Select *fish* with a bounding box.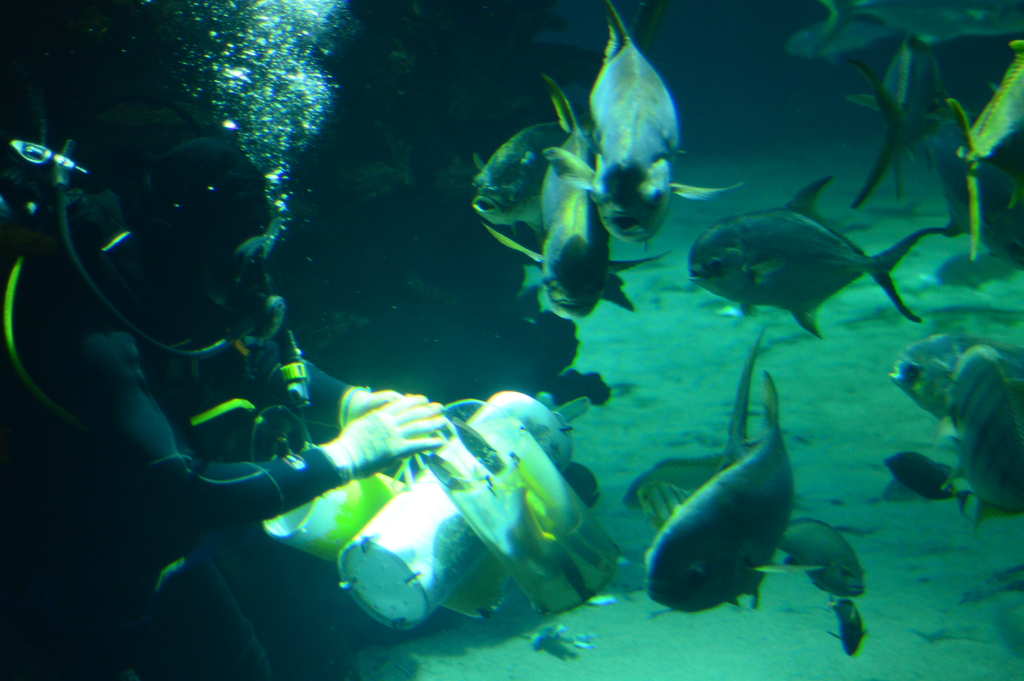
721,330,764,474.
